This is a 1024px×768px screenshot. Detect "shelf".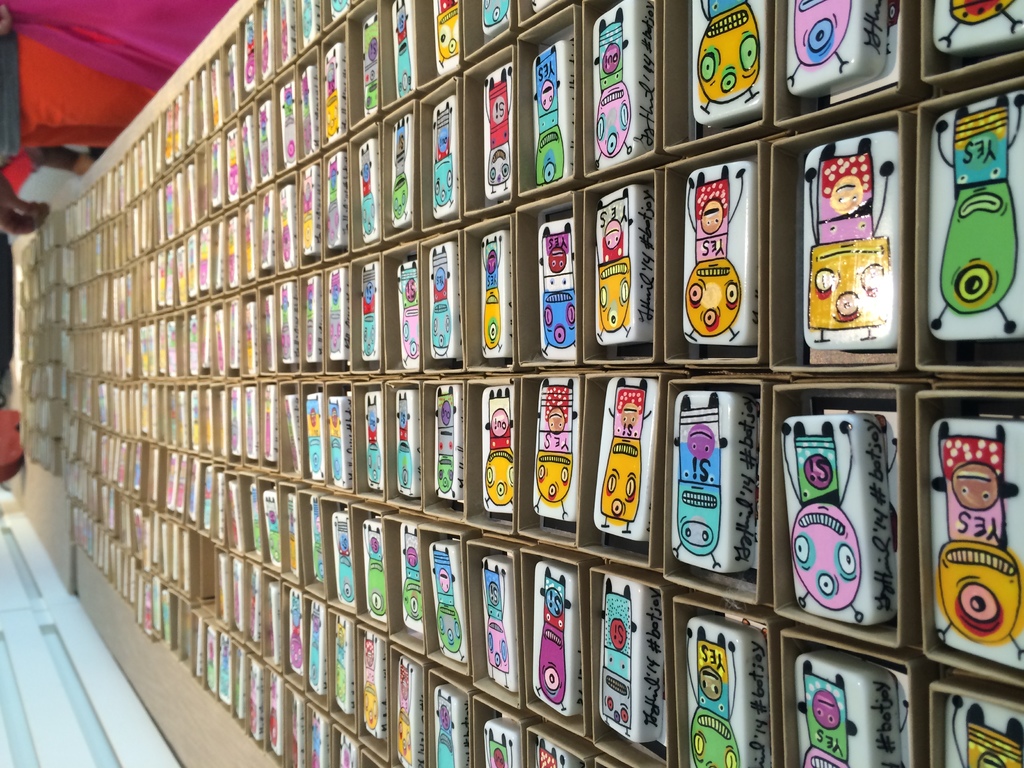
(779,608,924,767).
